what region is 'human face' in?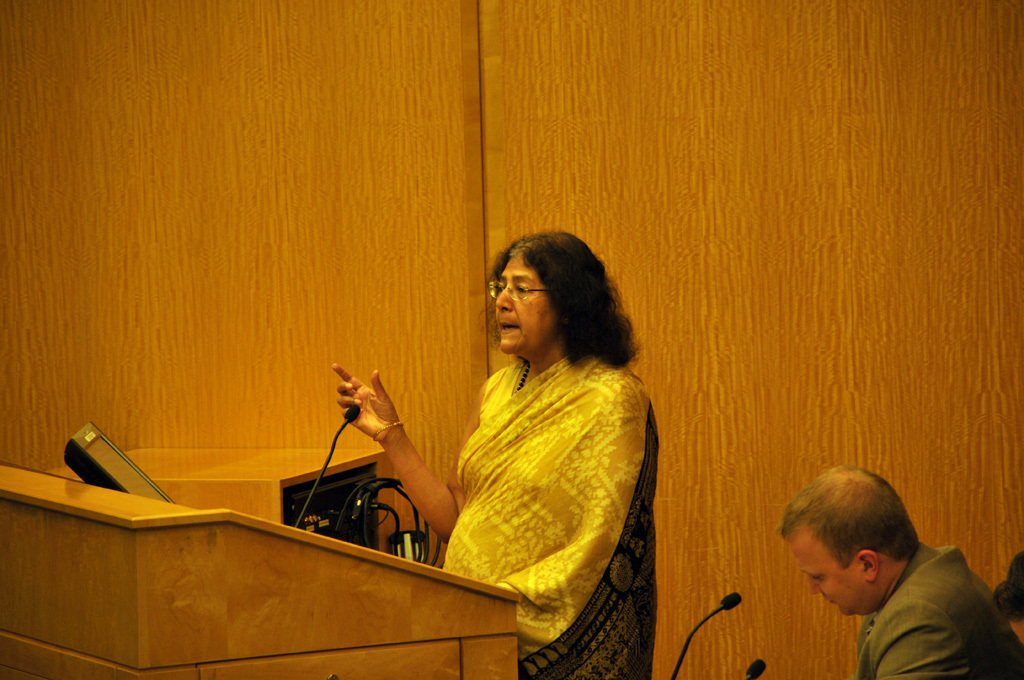
x1=492, y1=254, x2=555, y2=351.
